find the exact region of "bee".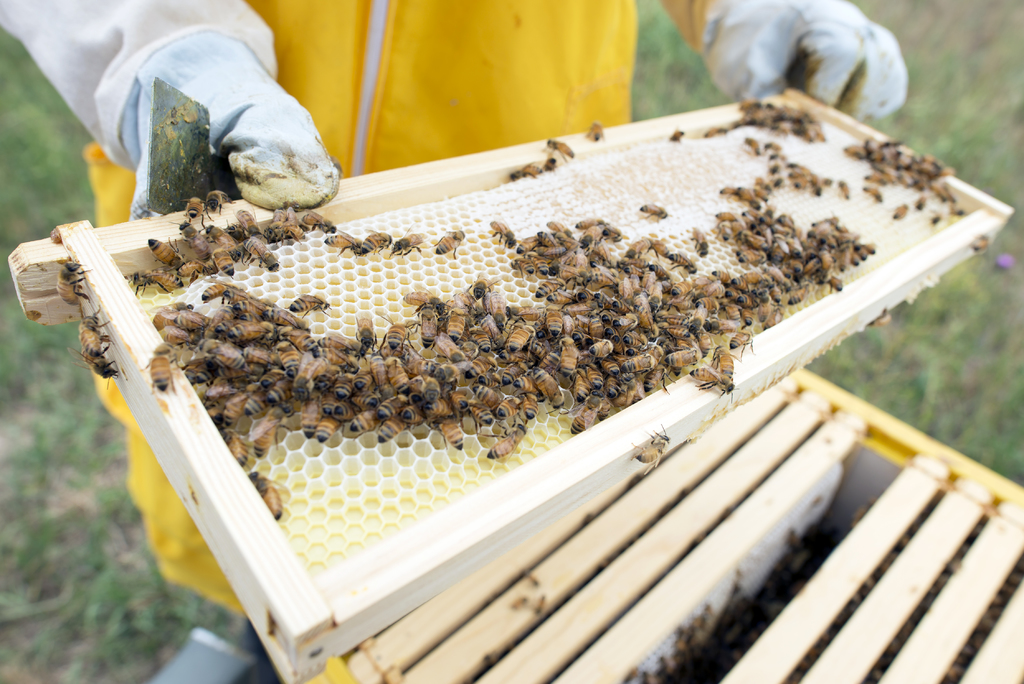
Exact region: [x1=246, y1=467, x2=280, y2=519].
